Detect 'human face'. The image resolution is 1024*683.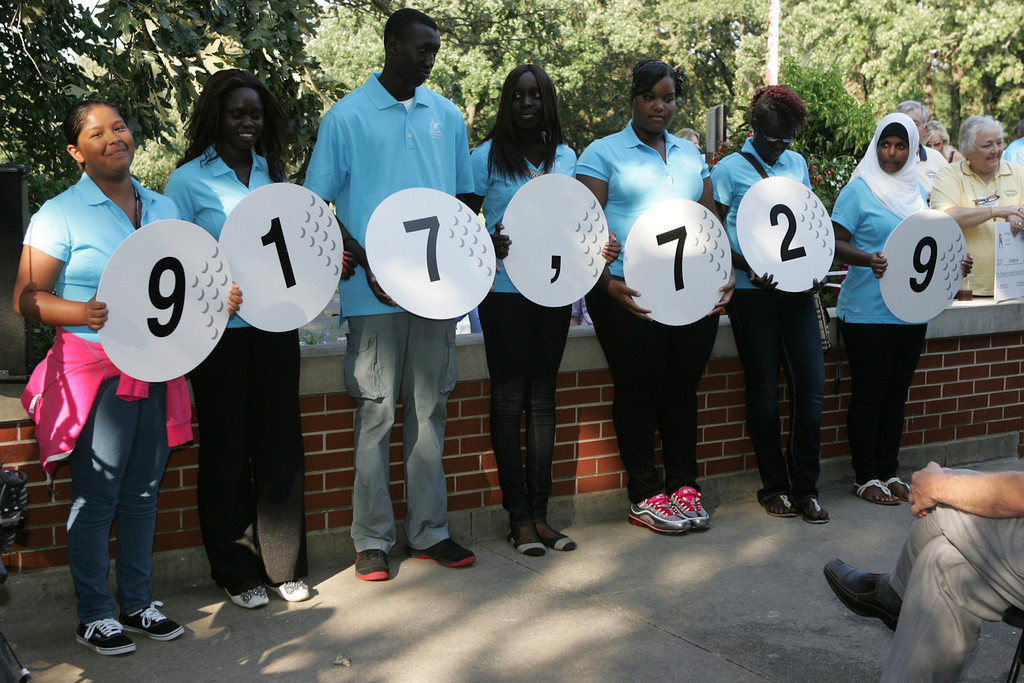
l=404, t=21, r=442, b=84.
